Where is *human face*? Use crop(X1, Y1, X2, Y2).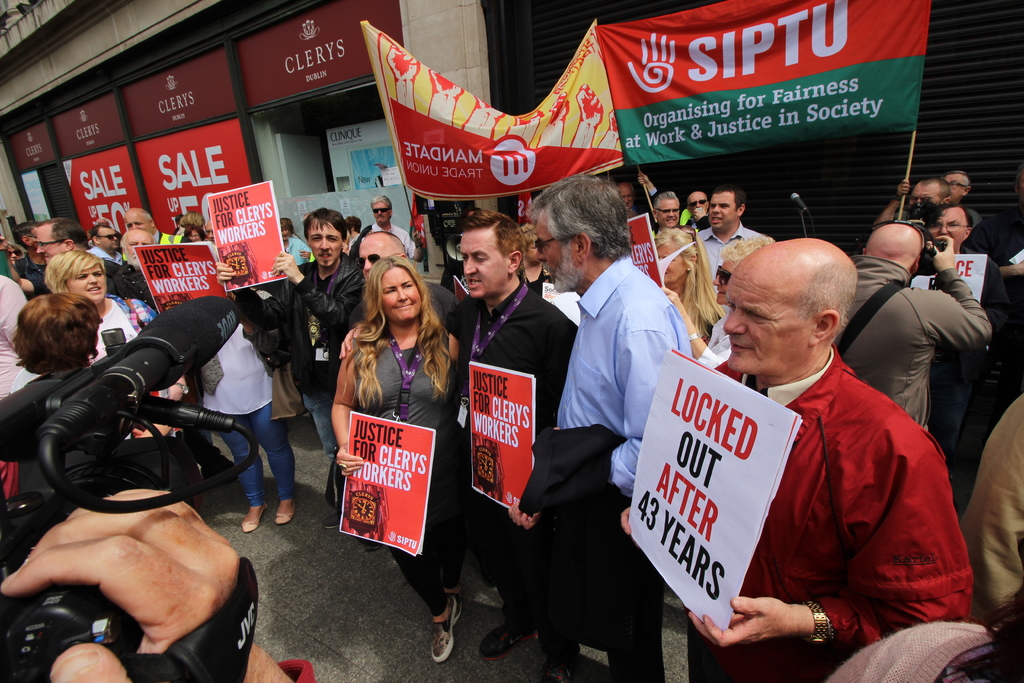
crop(620, 188, 632, 208).
